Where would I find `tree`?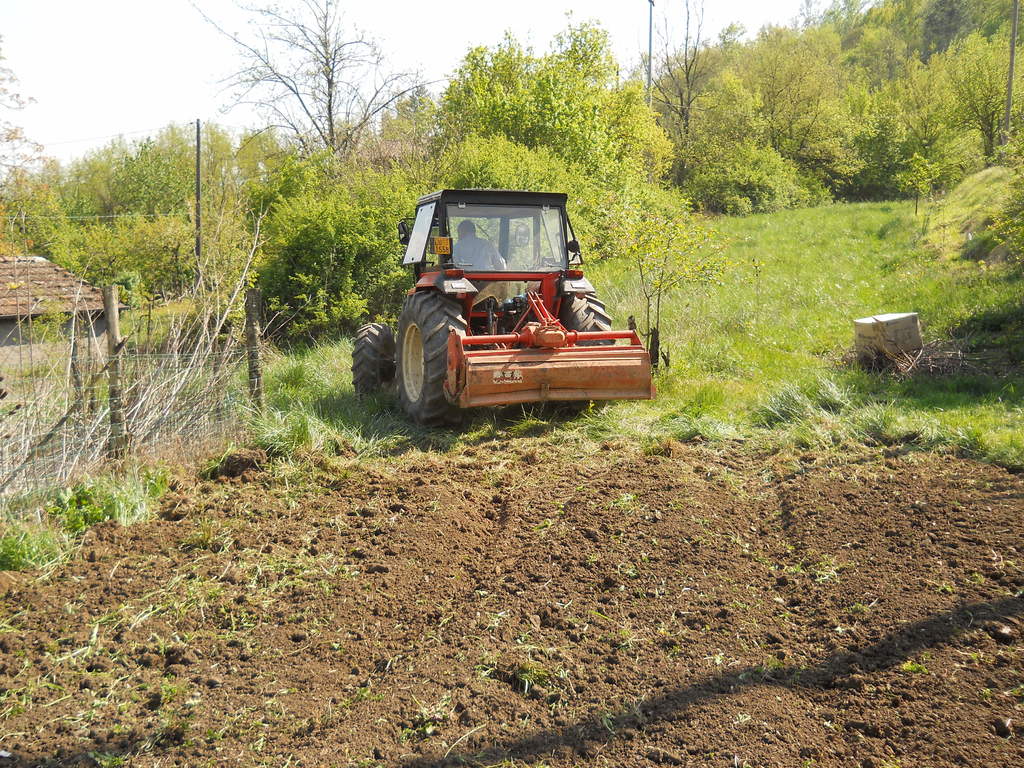
At rect(364, 67, 447, 246).
